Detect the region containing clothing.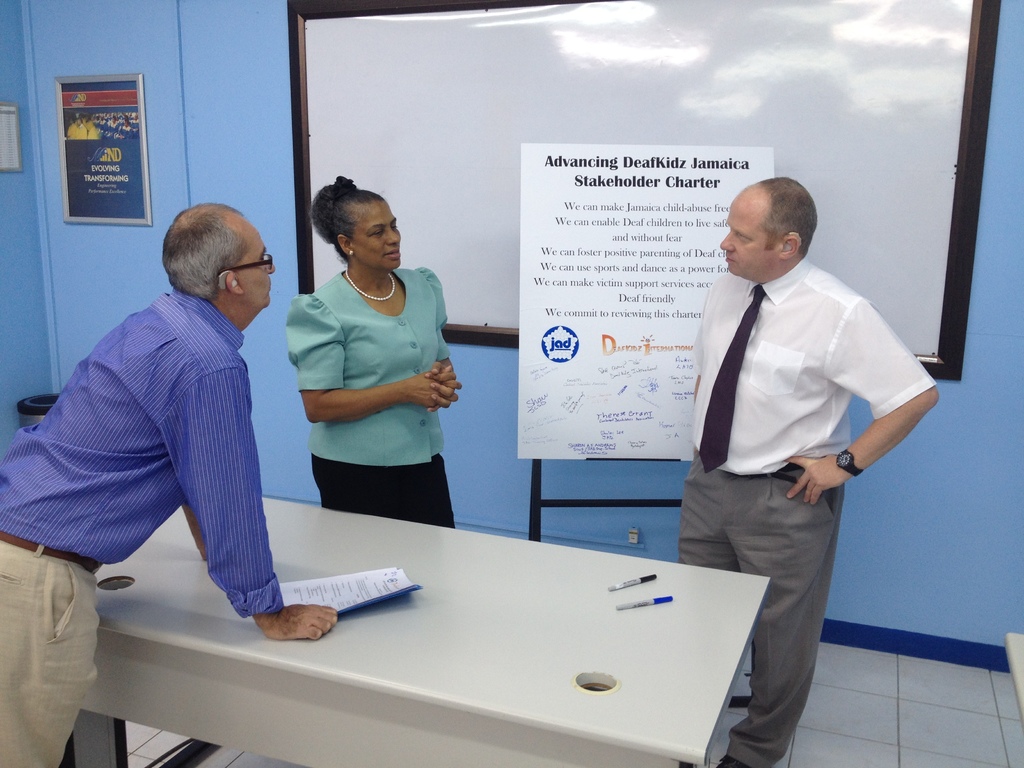
locate(687, 259, 941, 767).
